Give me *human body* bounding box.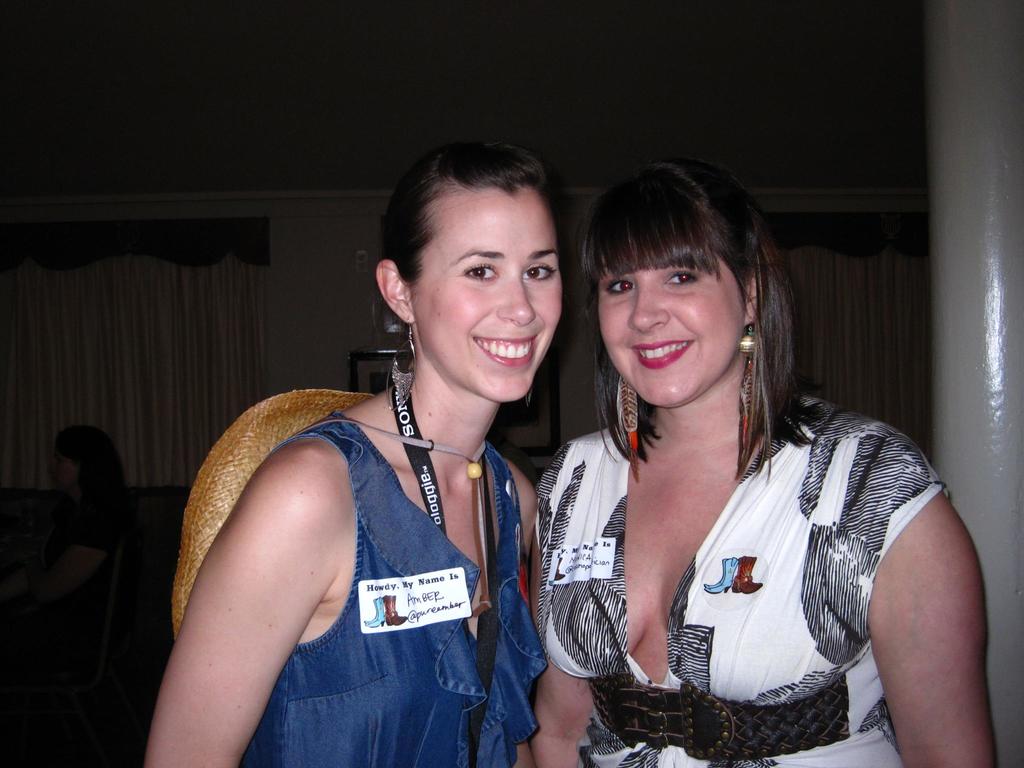
(x1=534, y1=163, x2=998, y2=767).
